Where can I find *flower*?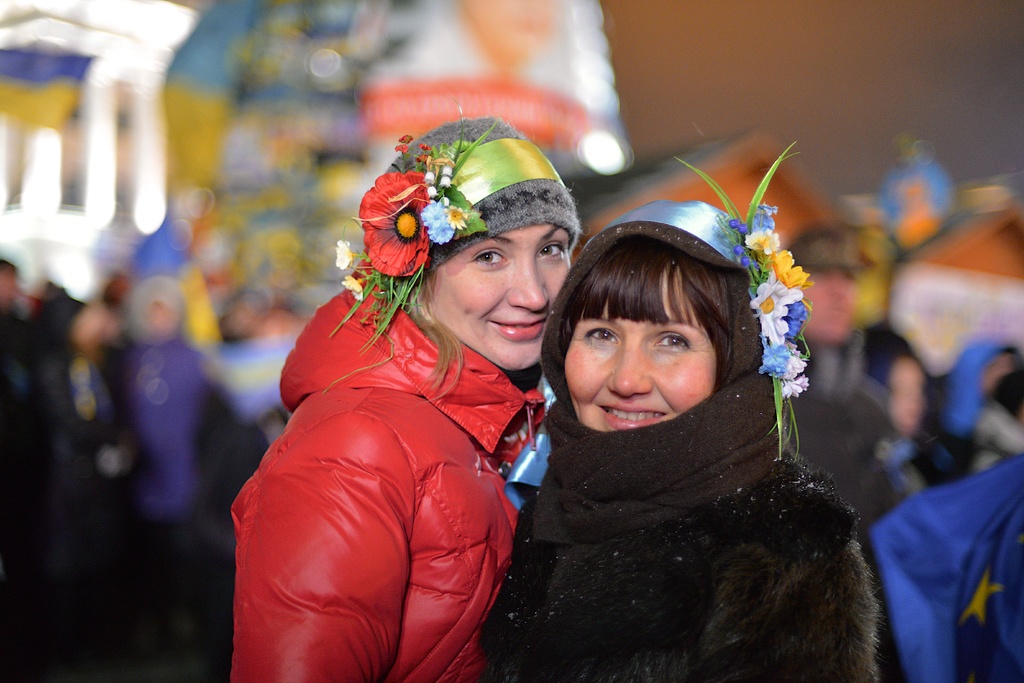
You can find it at 398:133:408:145.
